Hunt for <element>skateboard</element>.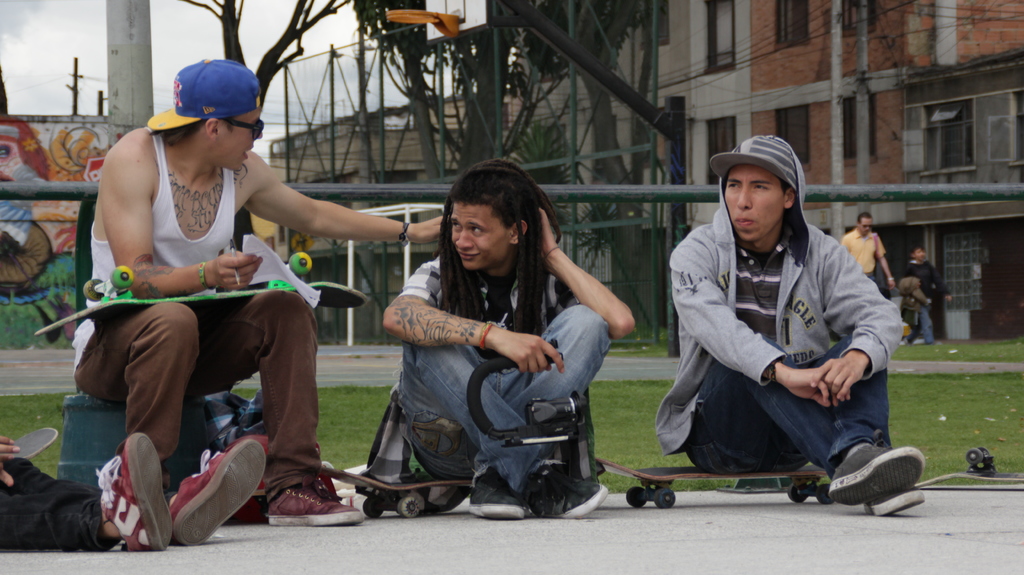
Hunted down at 6:415:64:460.
